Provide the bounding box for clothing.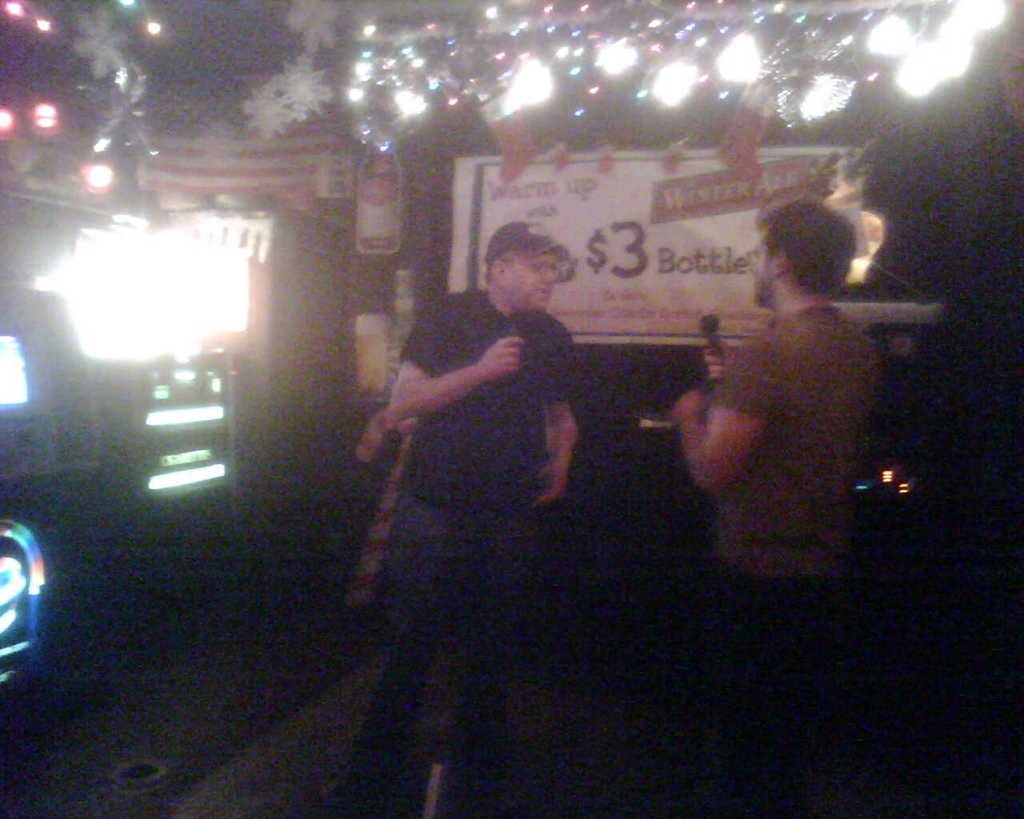
(x1=703, y1=302, x2=884, y2=581).
